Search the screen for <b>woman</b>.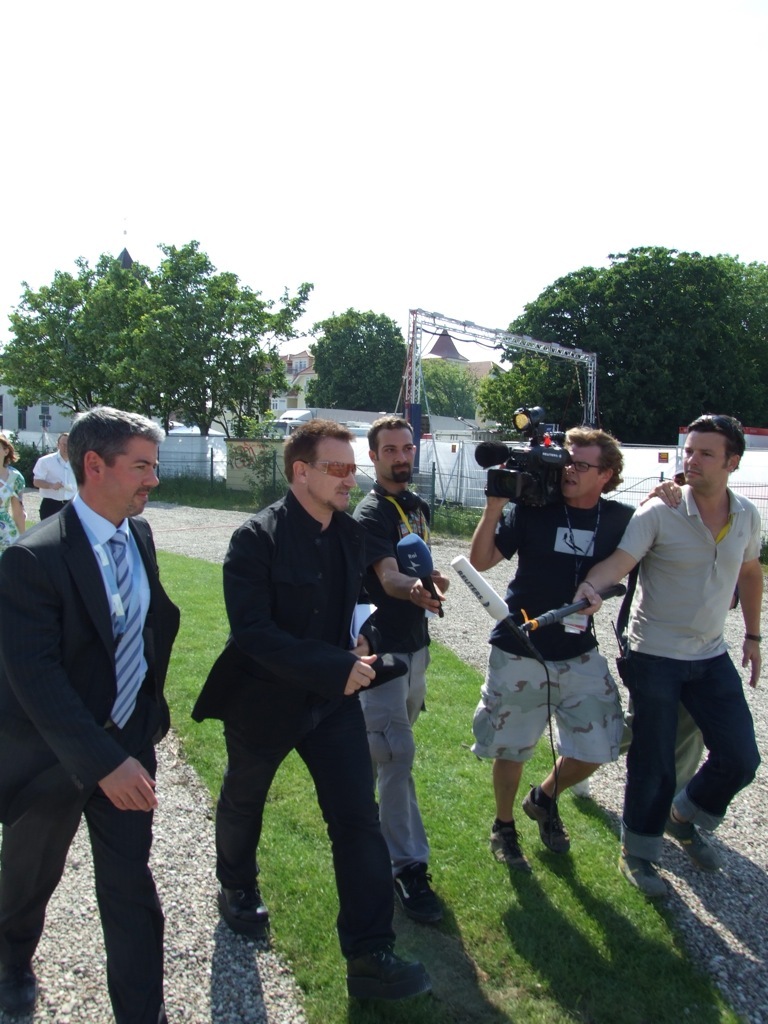
Found at {"left": 0, "top": 424, "right": 33, "bottom": 559}.
